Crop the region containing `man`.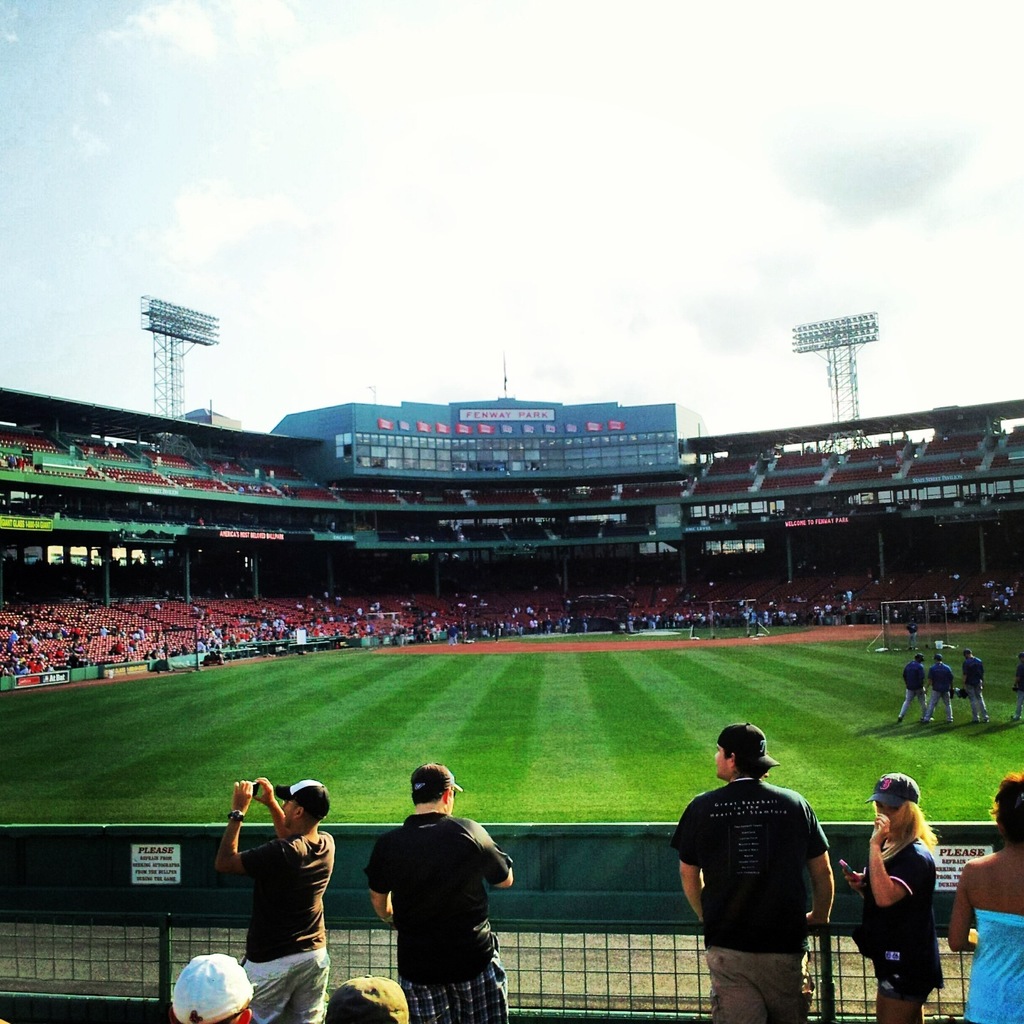
Crop region: bbox=[955, 644, 988, 725].
